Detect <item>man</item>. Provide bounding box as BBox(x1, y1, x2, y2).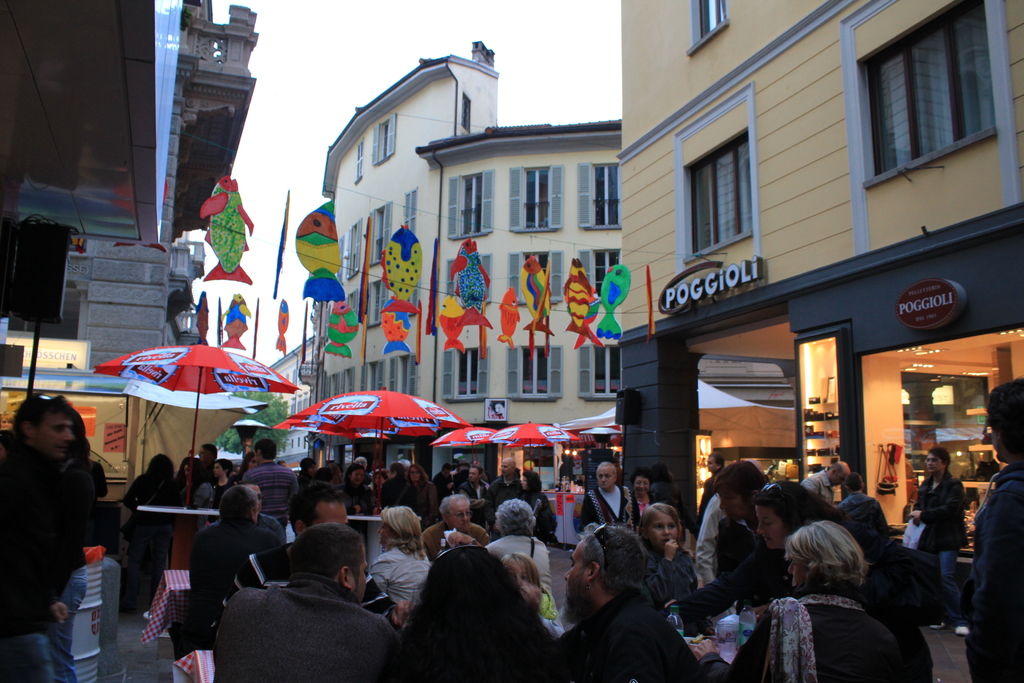
BBox(459, 467, 490, 498).
